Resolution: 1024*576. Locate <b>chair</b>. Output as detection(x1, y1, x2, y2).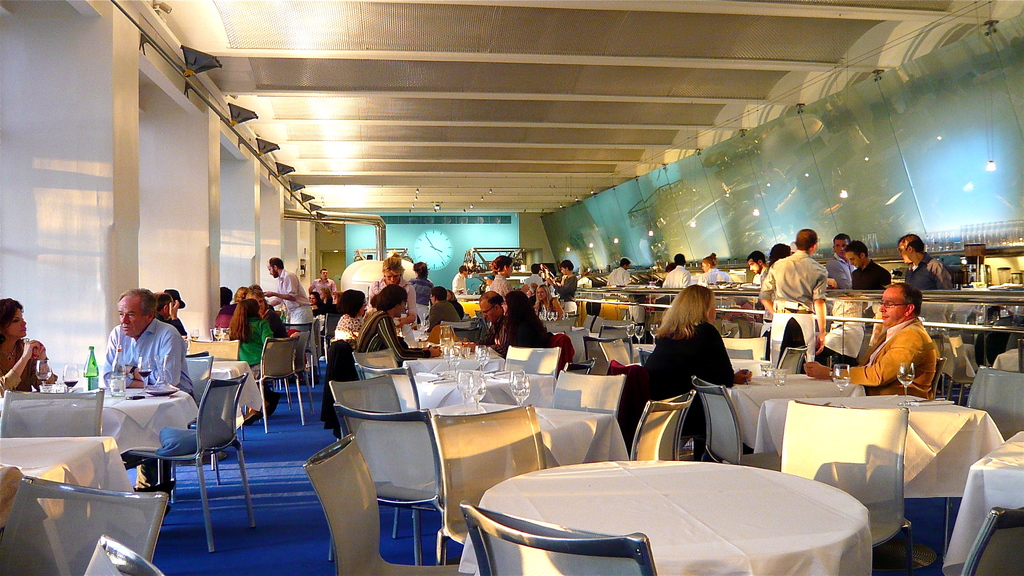
detection(272, 333, 310, 411).
